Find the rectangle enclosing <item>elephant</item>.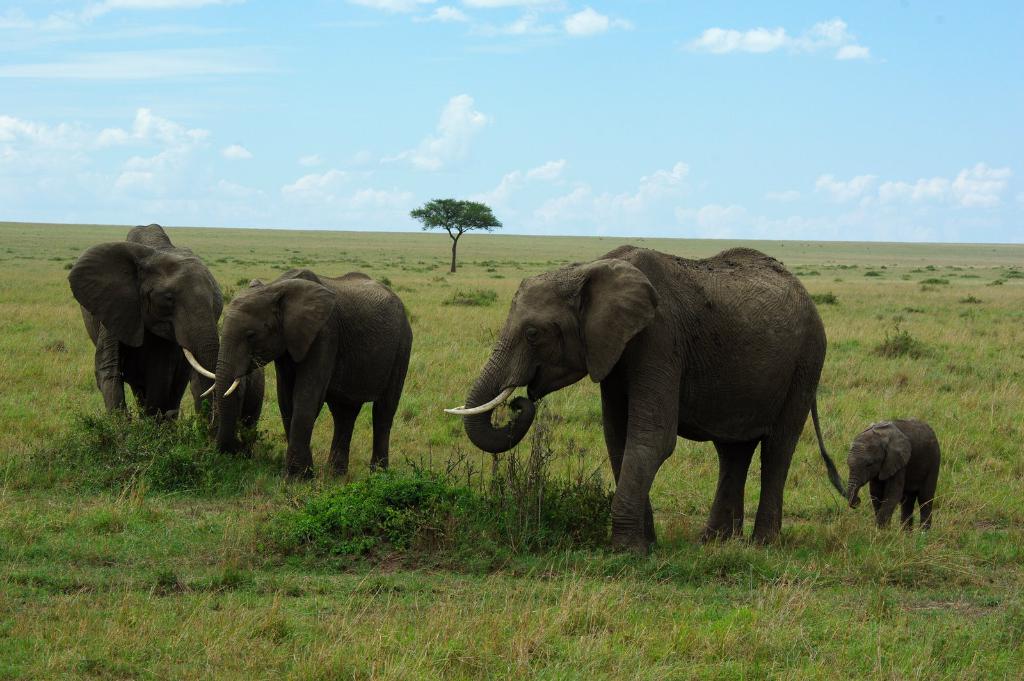
locate(220, 278, 410, 477).
